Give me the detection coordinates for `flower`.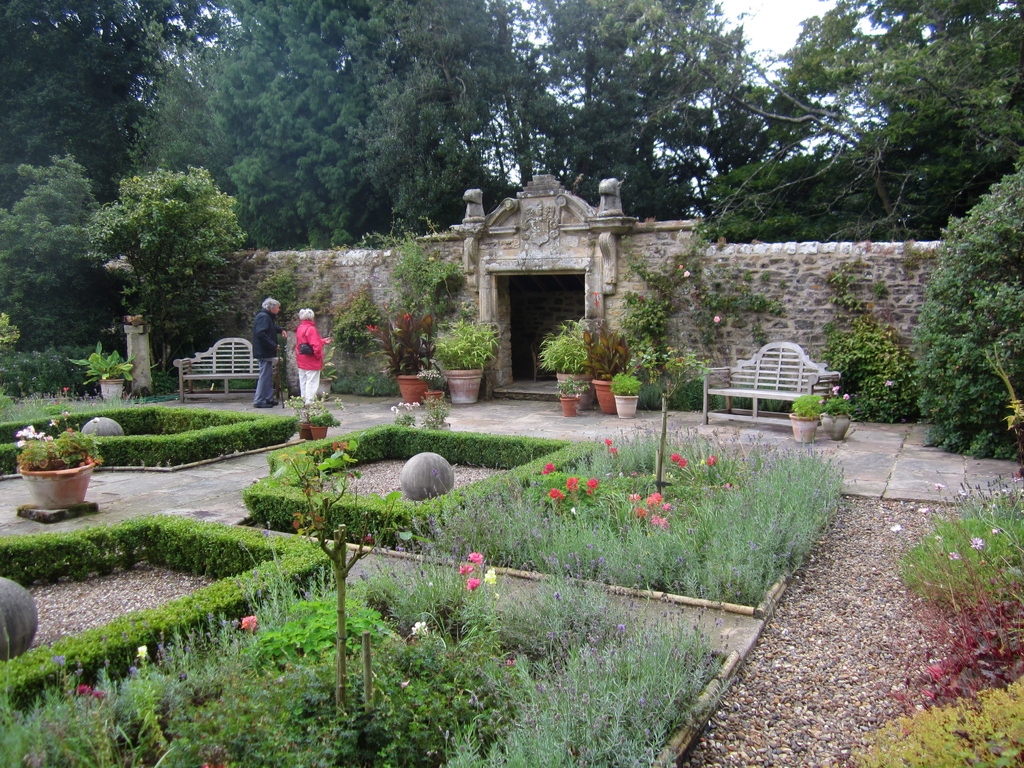
[541,462,553,474].
